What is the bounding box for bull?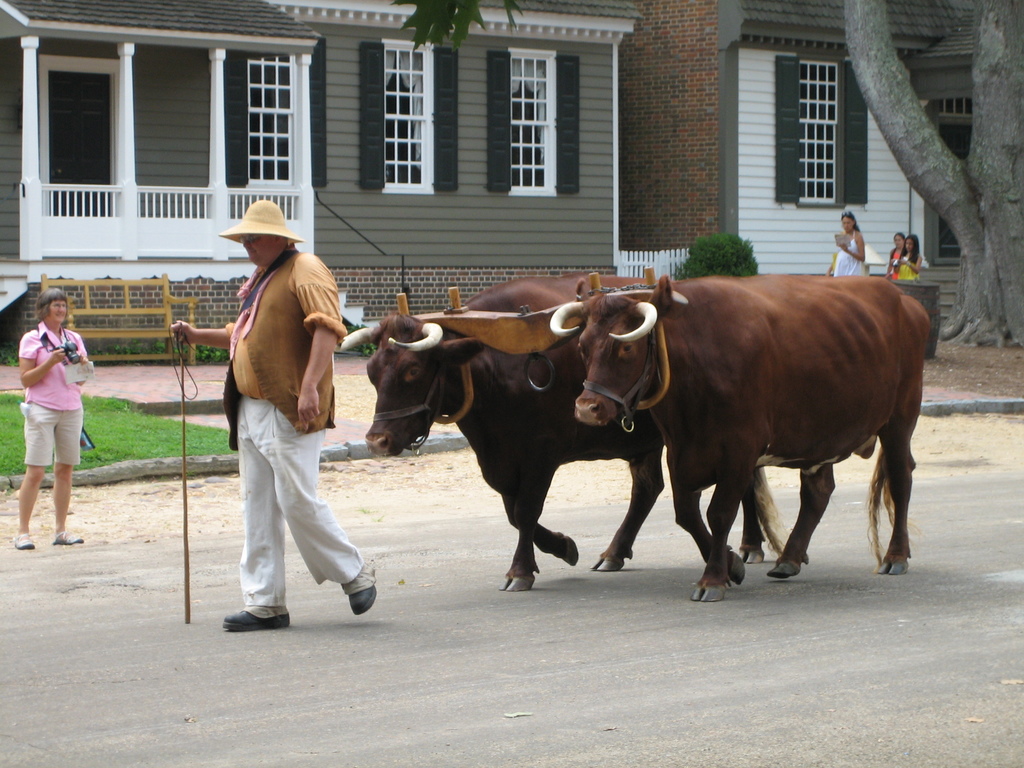
l=548, t=268, r=932, b=602.
